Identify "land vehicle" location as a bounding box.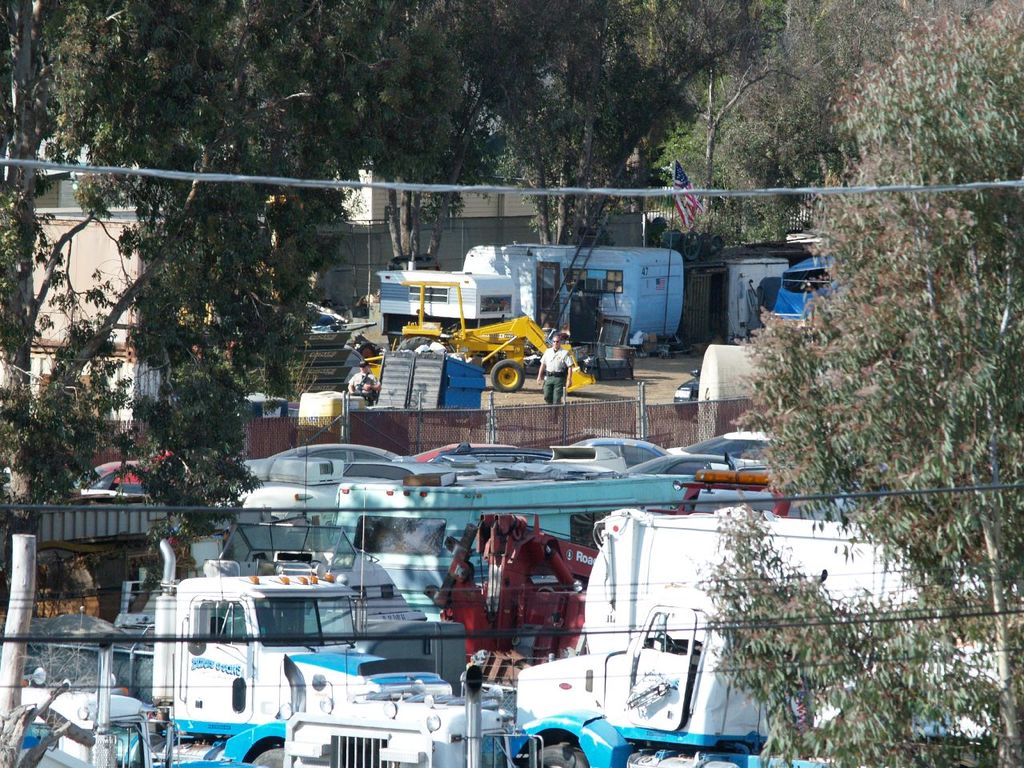
bbox=(506, 512, 1014, 767).
